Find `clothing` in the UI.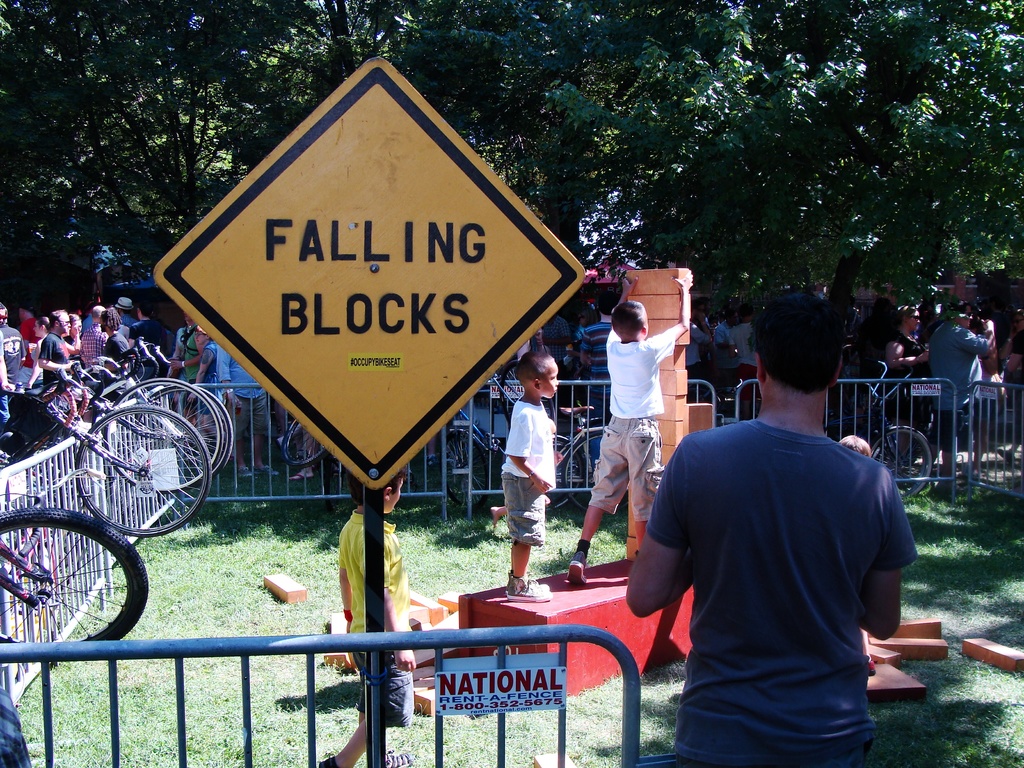
UI element at crop(492, 399, 561, 548).
